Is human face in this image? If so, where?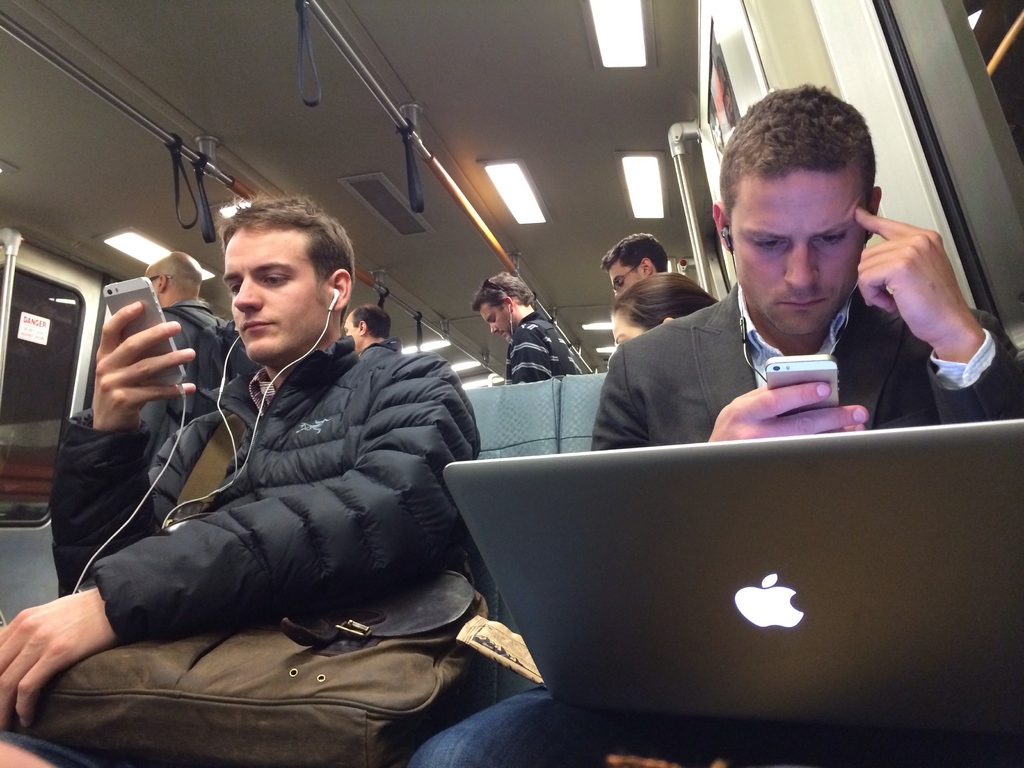
Yes, at (346,317,361,342).
